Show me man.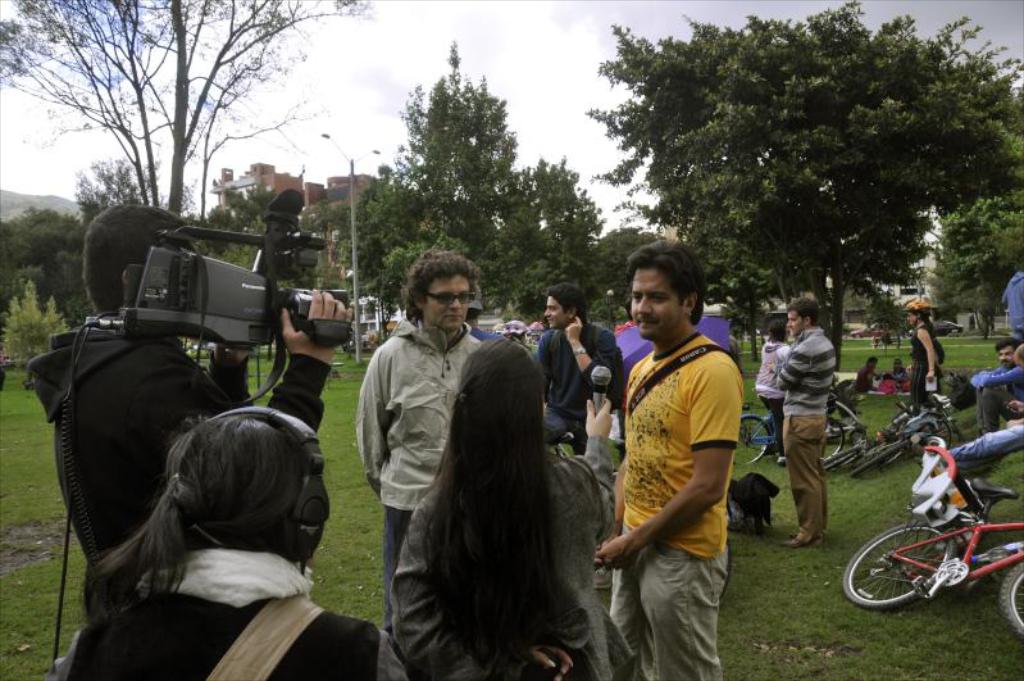
man is here: region(28, 203, 355, 562).
